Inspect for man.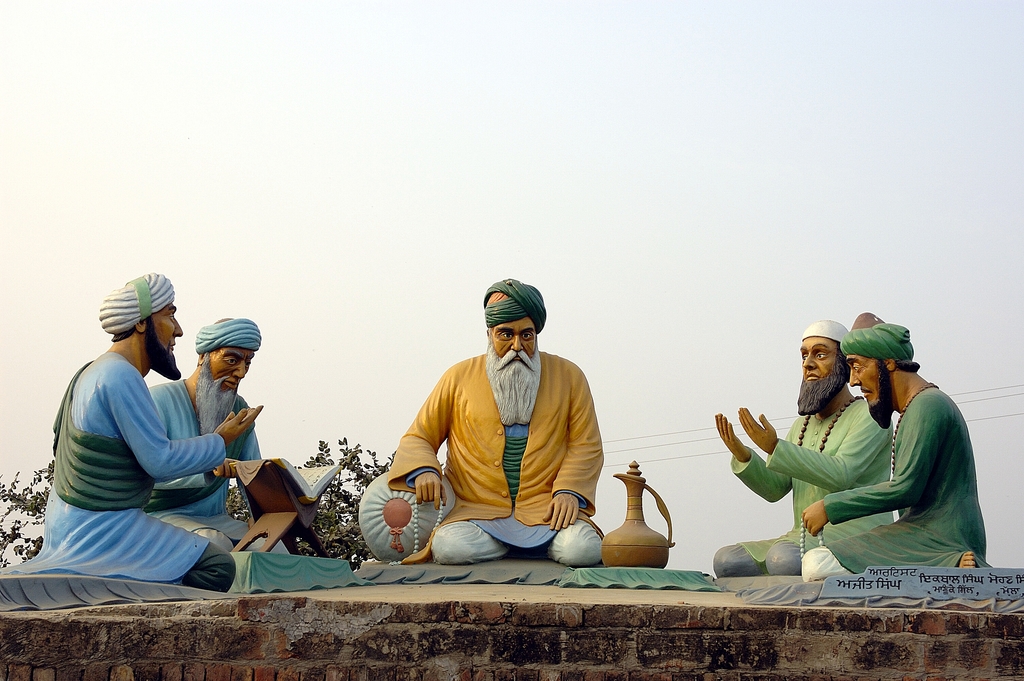
Inspection: rect(0, 272, 239, 600).
